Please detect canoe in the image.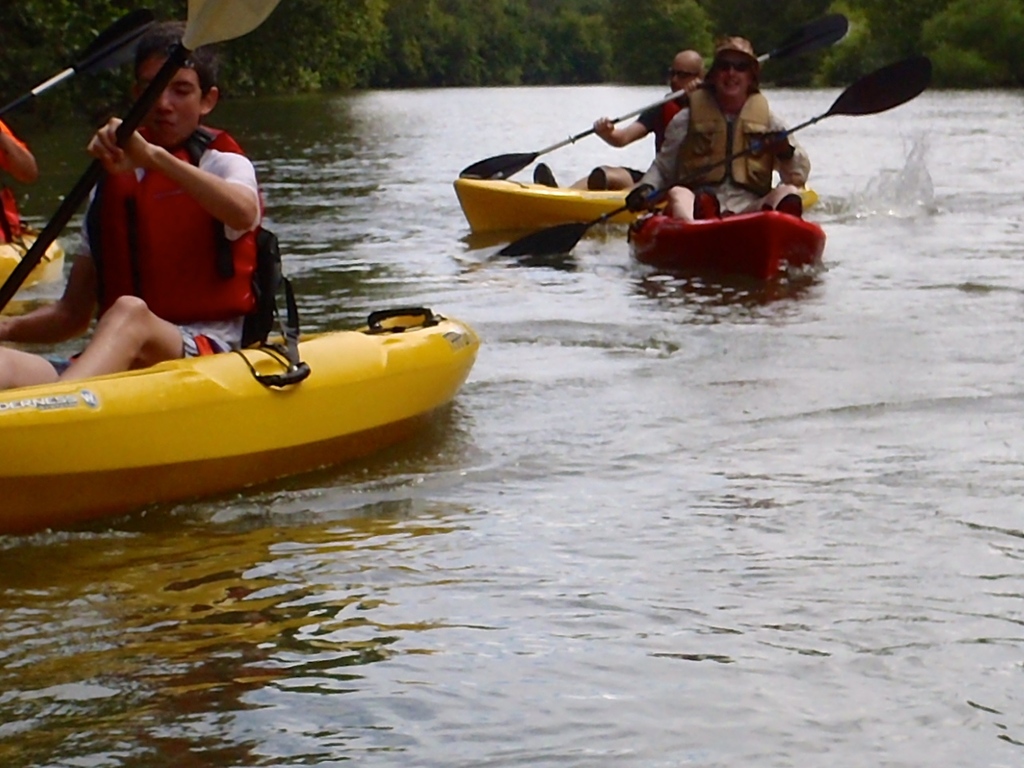
[455, 176, 645, 234].
